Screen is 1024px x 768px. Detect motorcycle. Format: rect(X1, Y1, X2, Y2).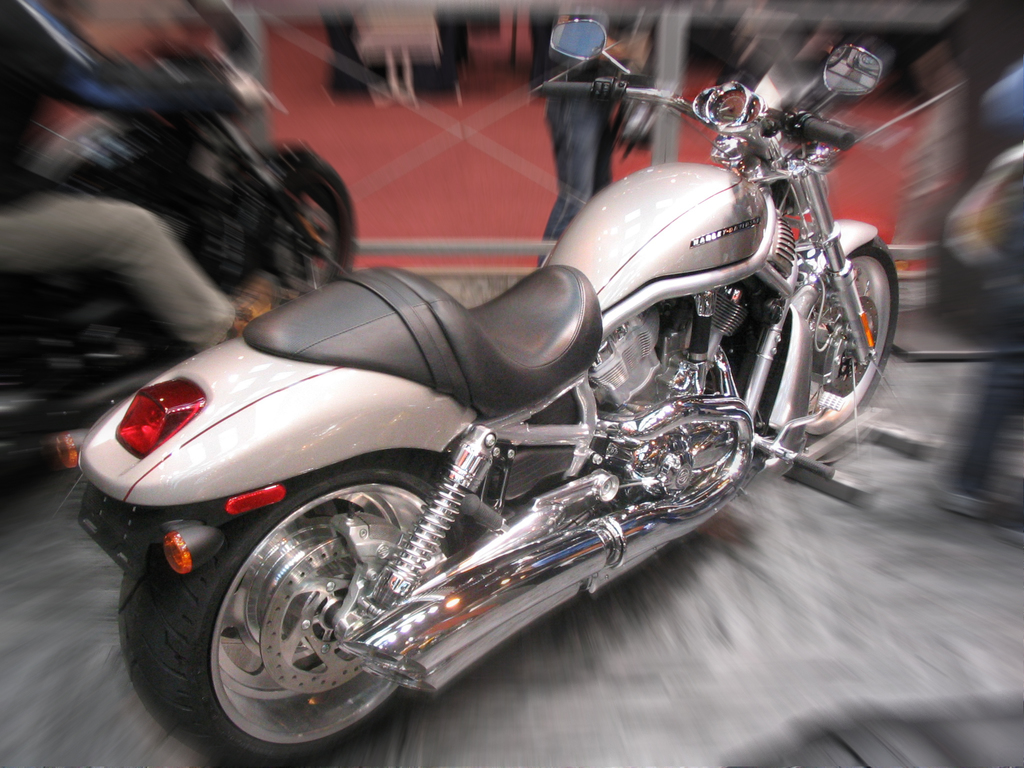
rect(58, 20, 898, 767).
